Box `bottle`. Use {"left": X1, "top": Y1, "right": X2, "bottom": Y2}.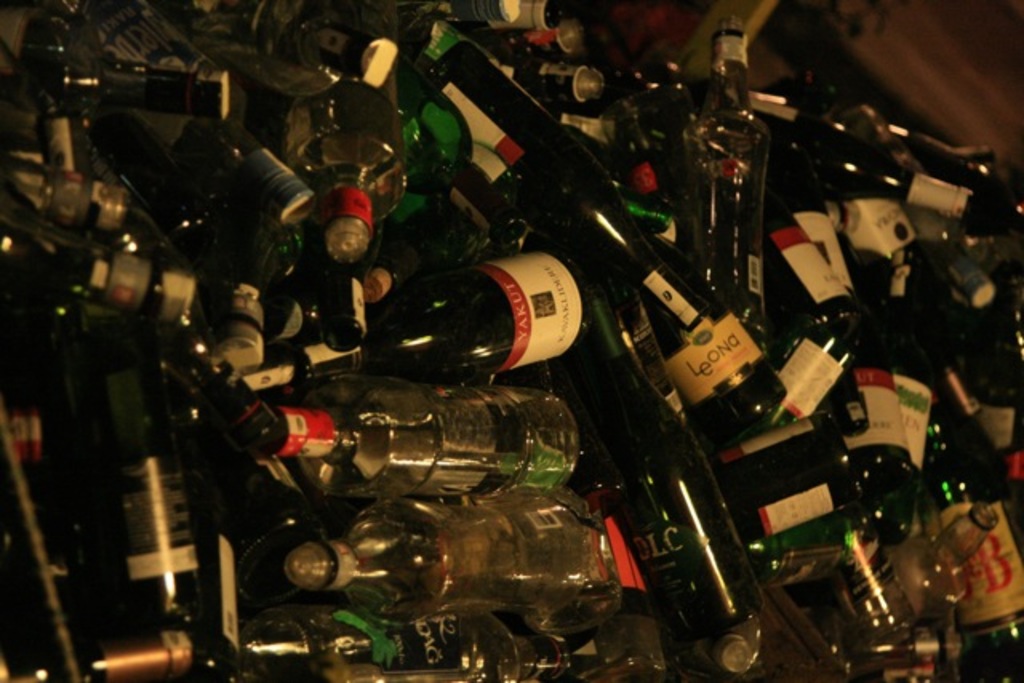
{"left": 800, "top": 314, "right": 936, "bottom": 512}.
